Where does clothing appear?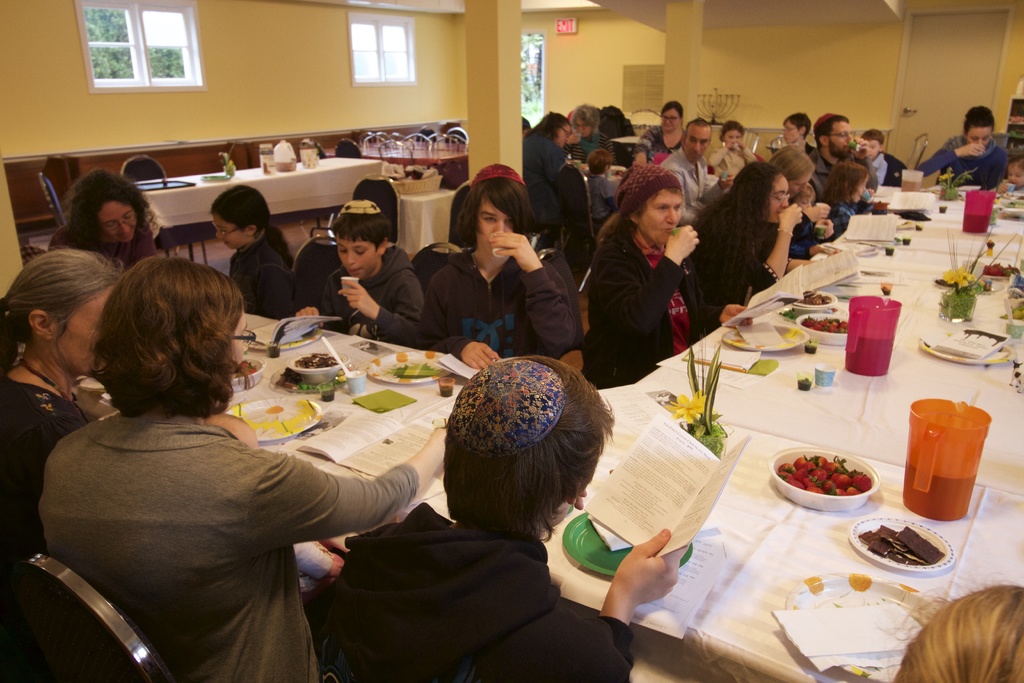
Appears at region(54, 218, 172, 283).
